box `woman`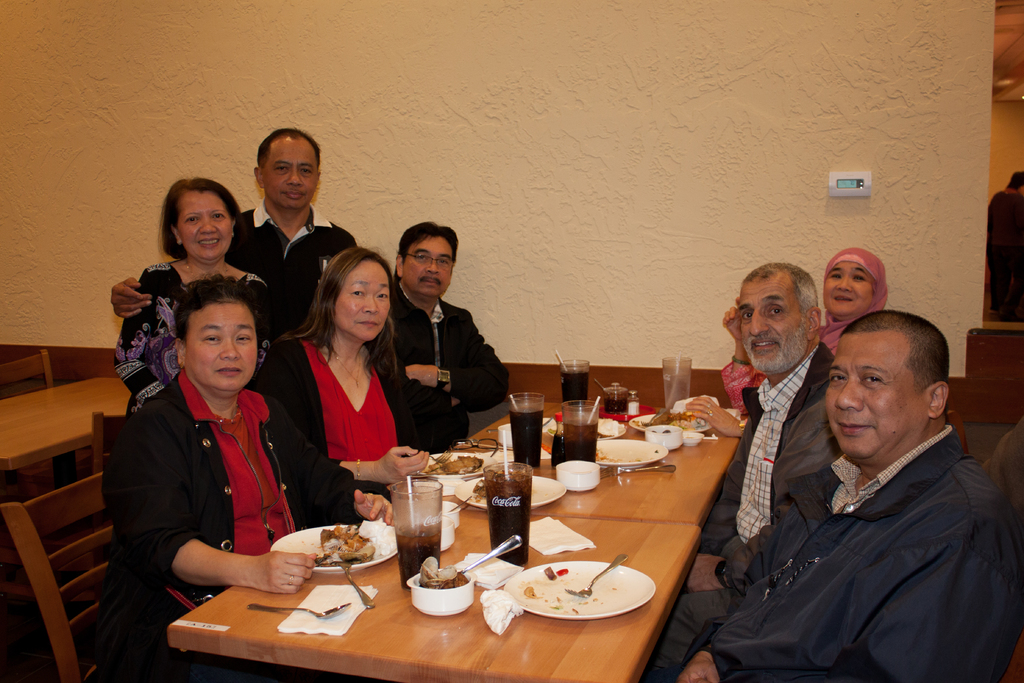
<region>94, 273, 394, 682</region>
